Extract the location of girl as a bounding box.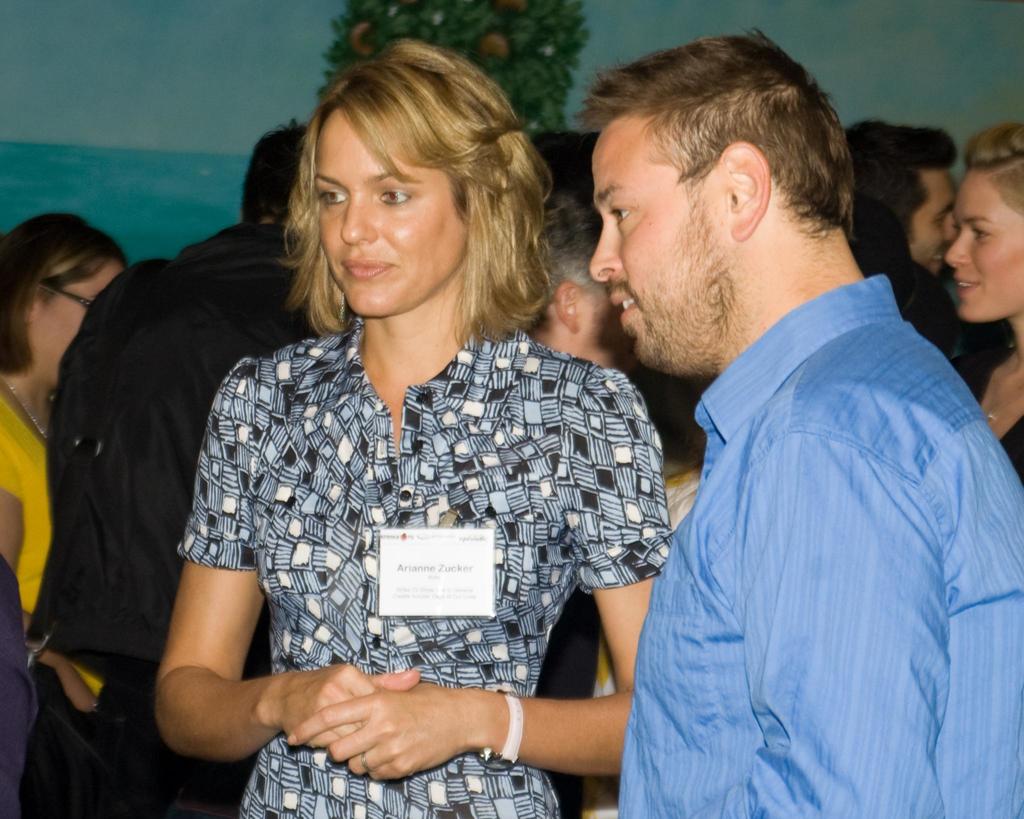
(155, 40, 667, 818).
